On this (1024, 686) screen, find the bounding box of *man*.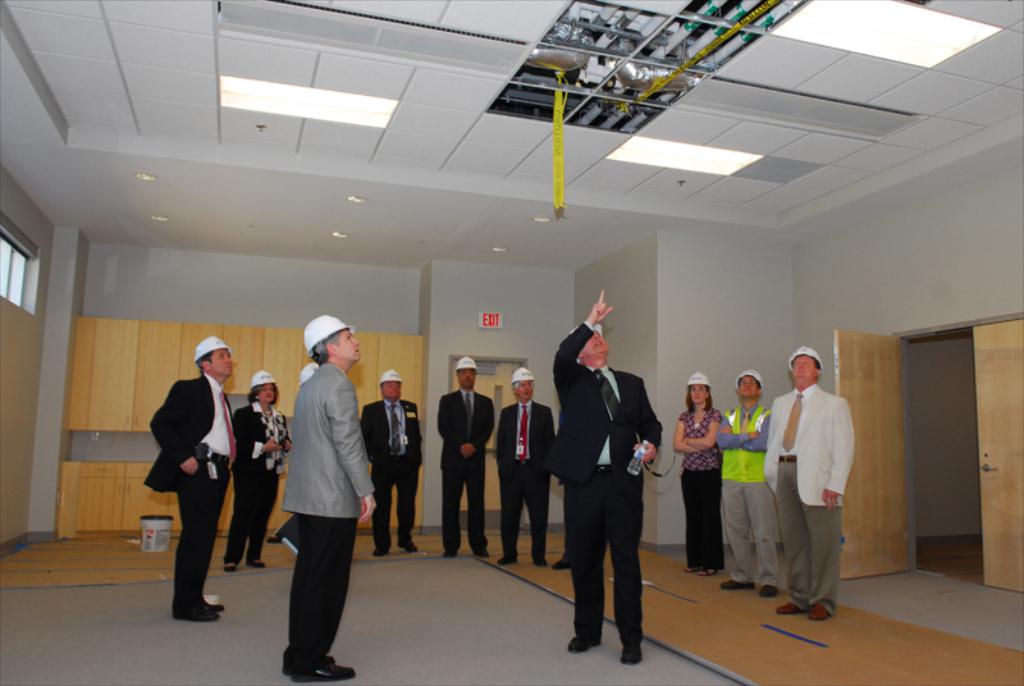
Bounding box: [358, 370, 424, 557].
